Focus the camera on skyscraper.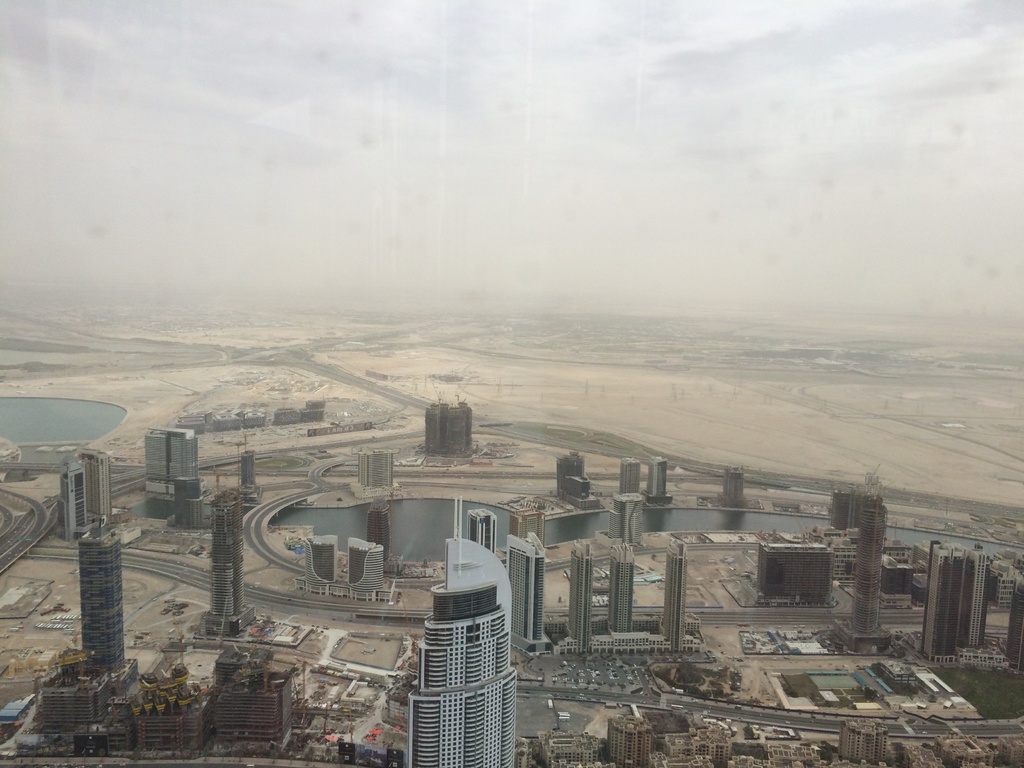
Focus region: (235, 439, 259, 500).
